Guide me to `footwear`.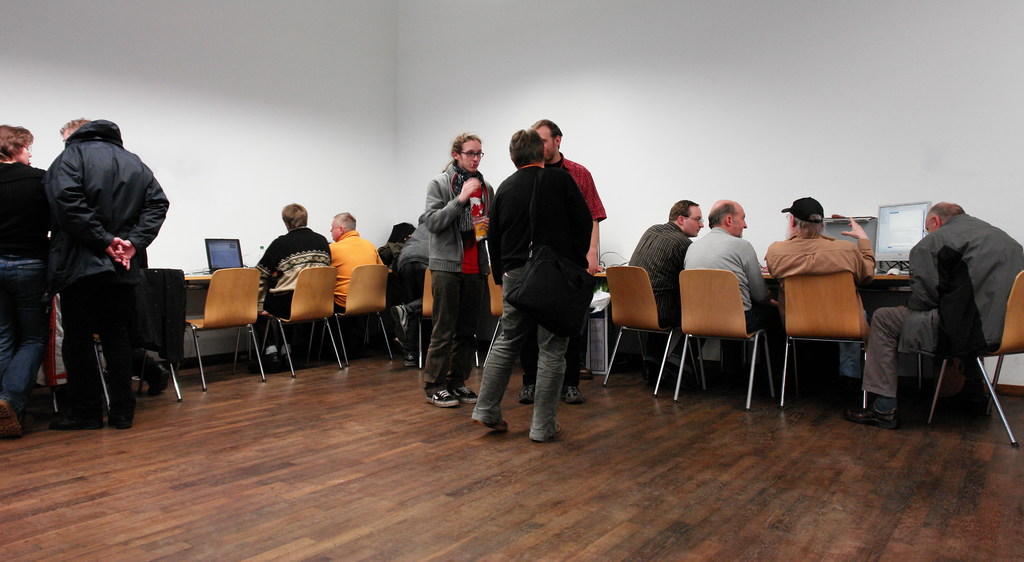
Guidance: left=847, top=403, right=897, bottom=426.
